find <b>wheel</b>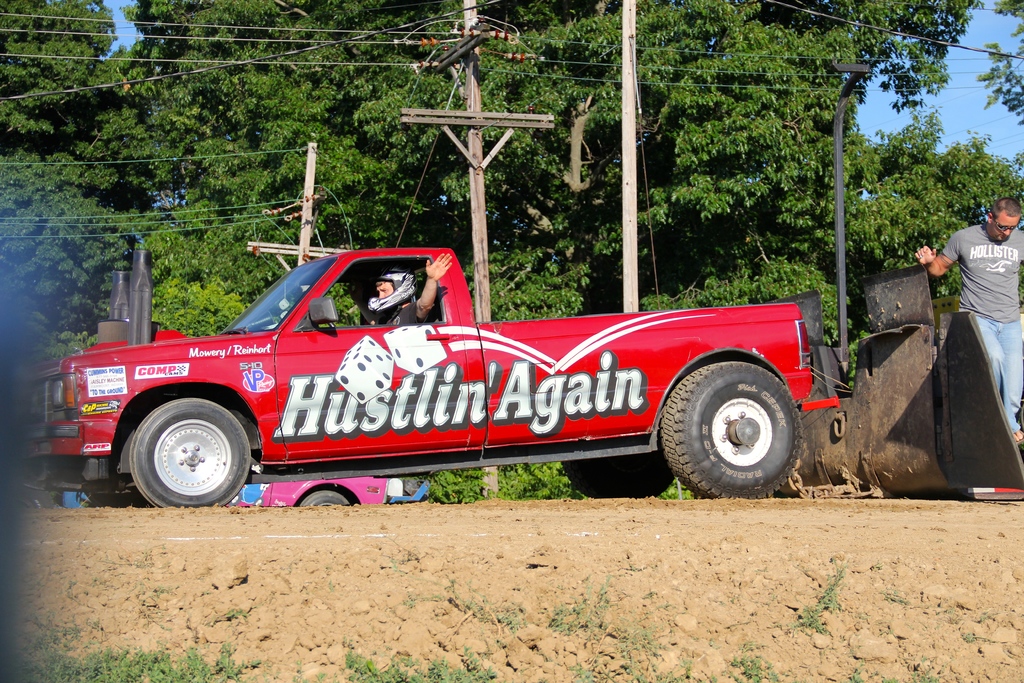
[left=87, top=488, right=145, bottom=511]
